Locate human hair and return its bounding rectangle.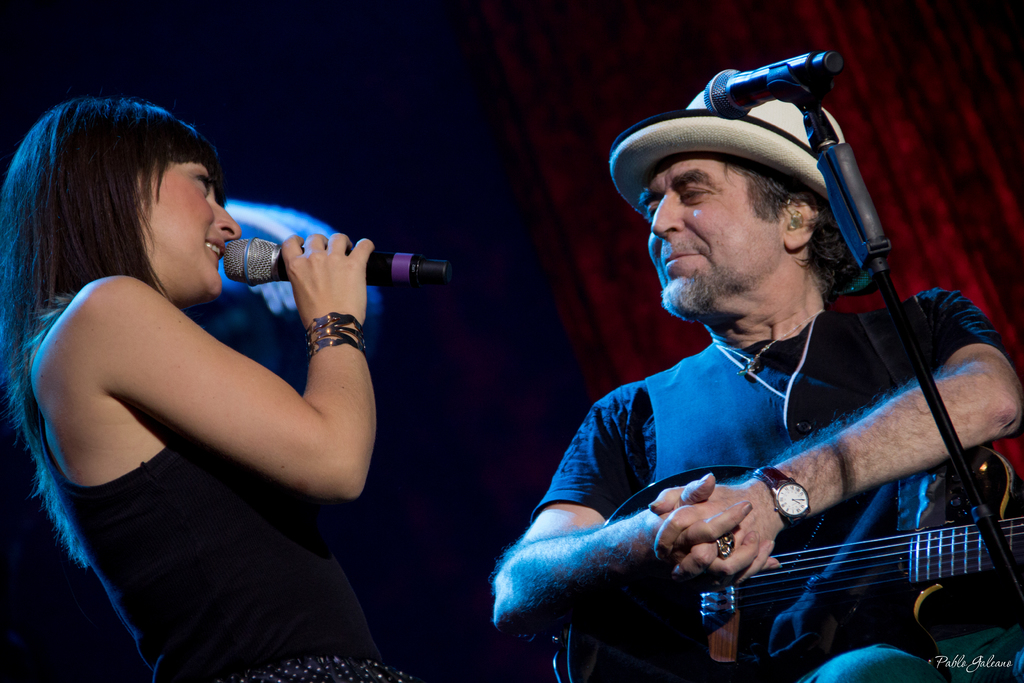
x1=0 y1=88 x2=230 y2=554.
